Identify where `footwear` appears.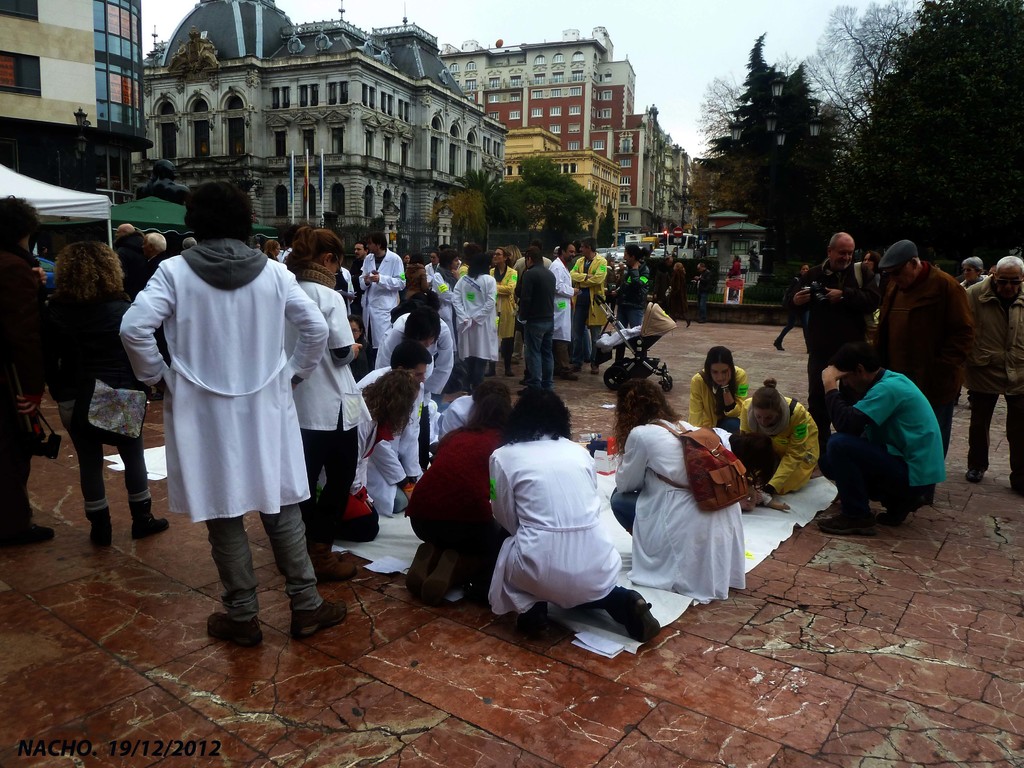
Appears at 556, 371, 579, 383.
